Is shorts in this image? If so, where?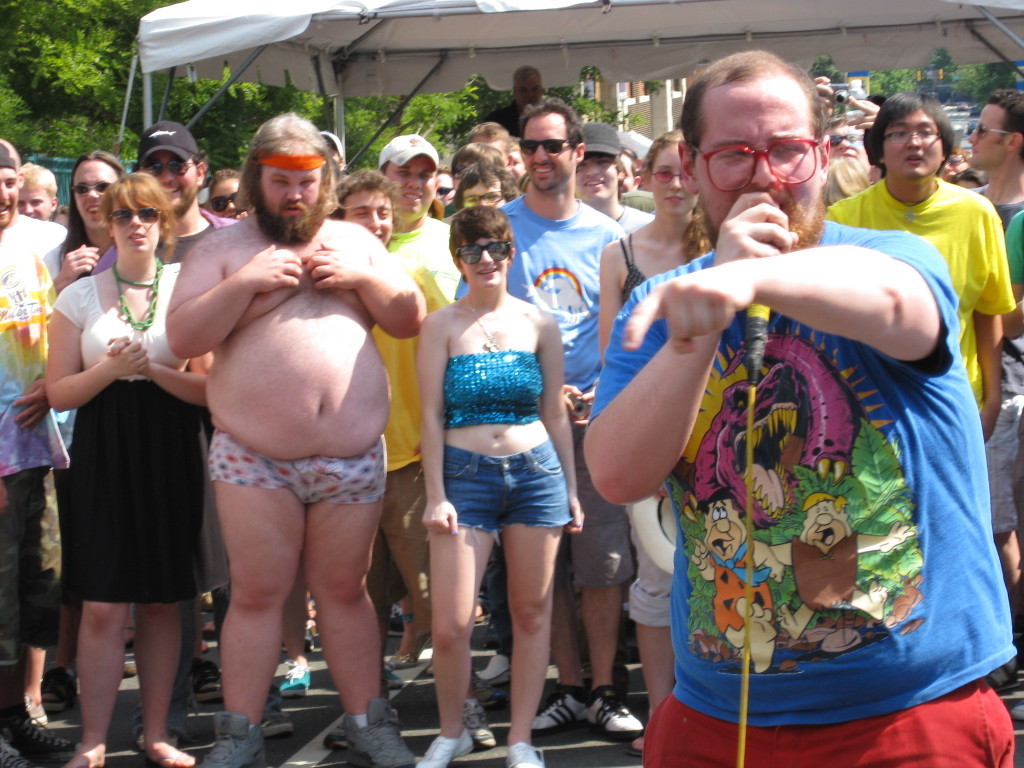
Yes, at [417, 438, 580, 565].
